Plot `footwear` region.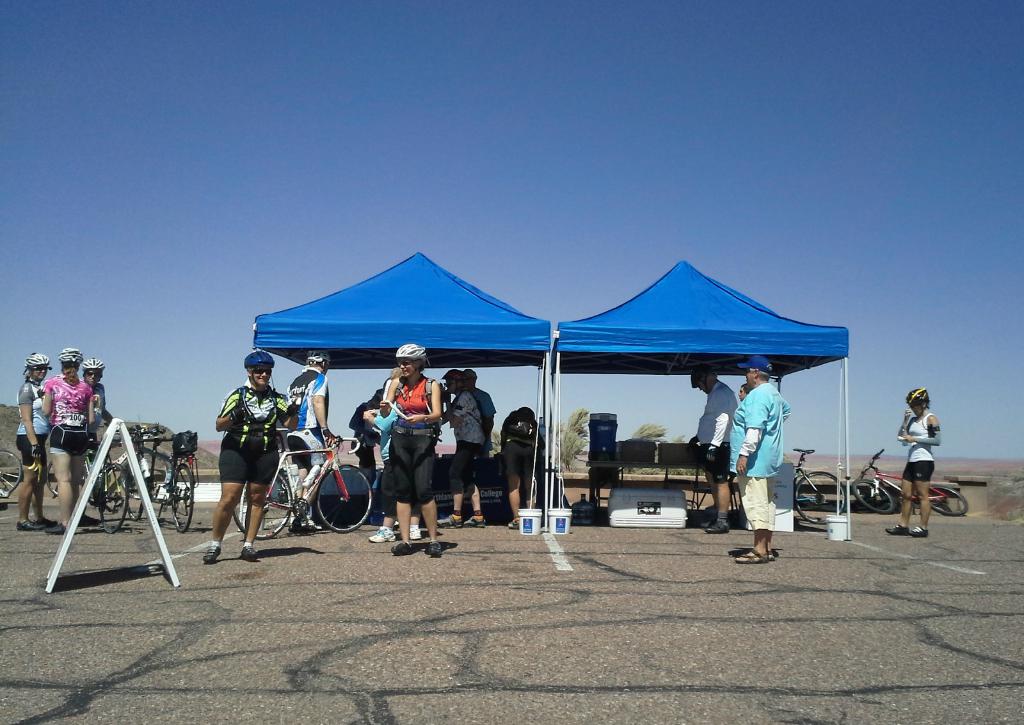
Plotted at {"x1": 907, "y1": 526, "x2": 930, "y2": 539}.
